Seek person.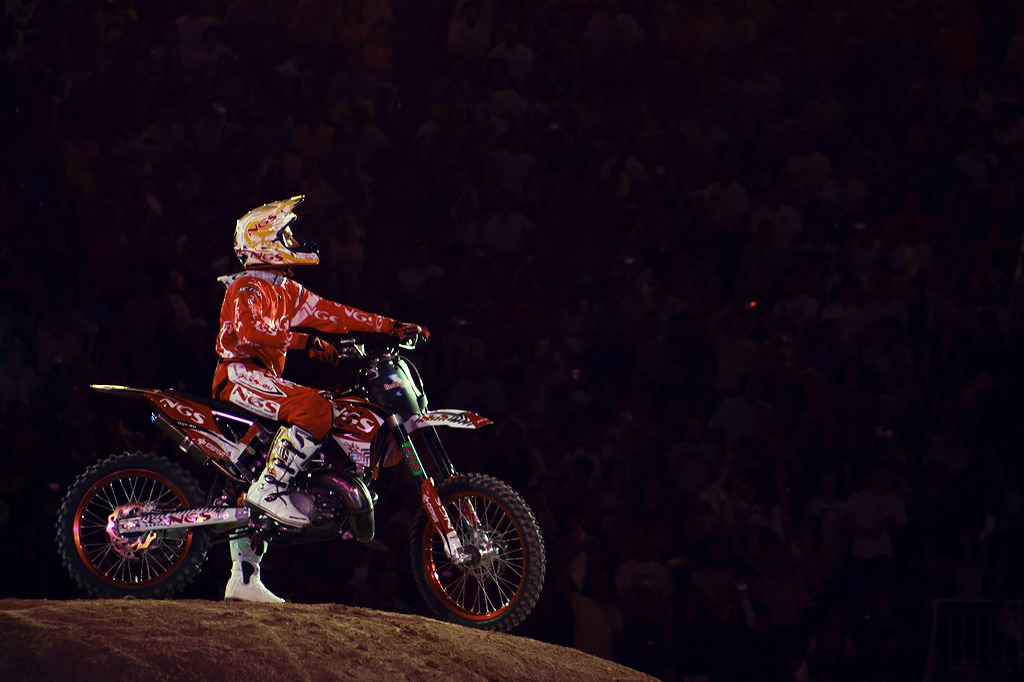
<bbox>211, 196, 430, 605</bbox>.
